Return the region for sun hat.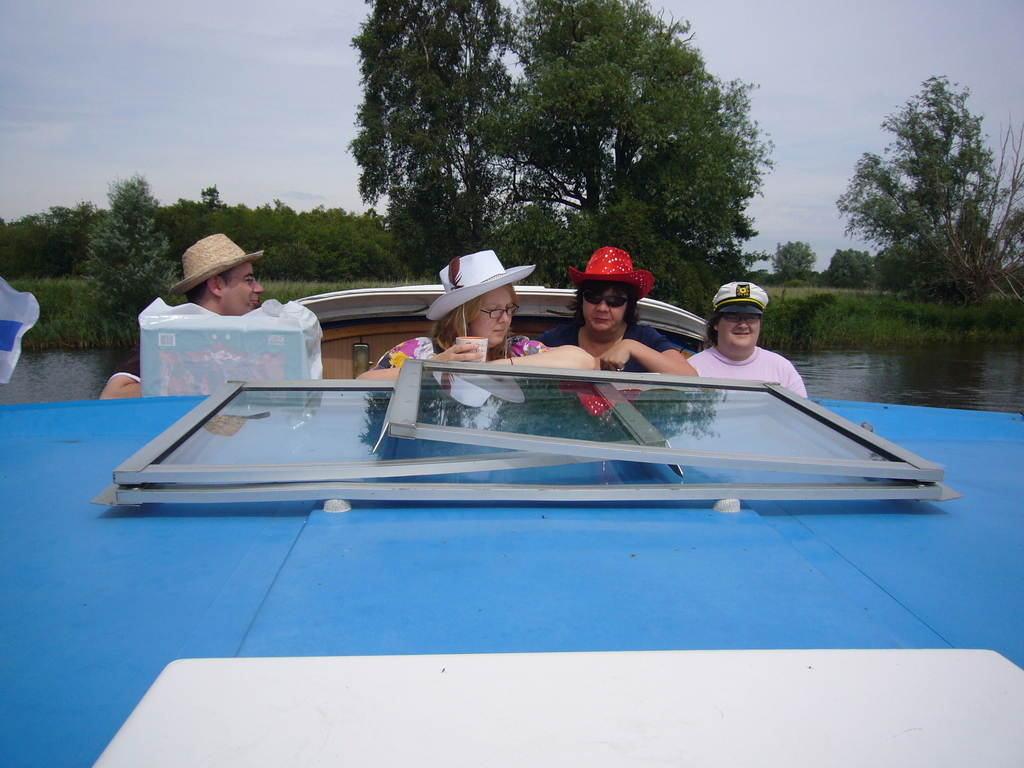
bbox(566, 246, 659, 315).
